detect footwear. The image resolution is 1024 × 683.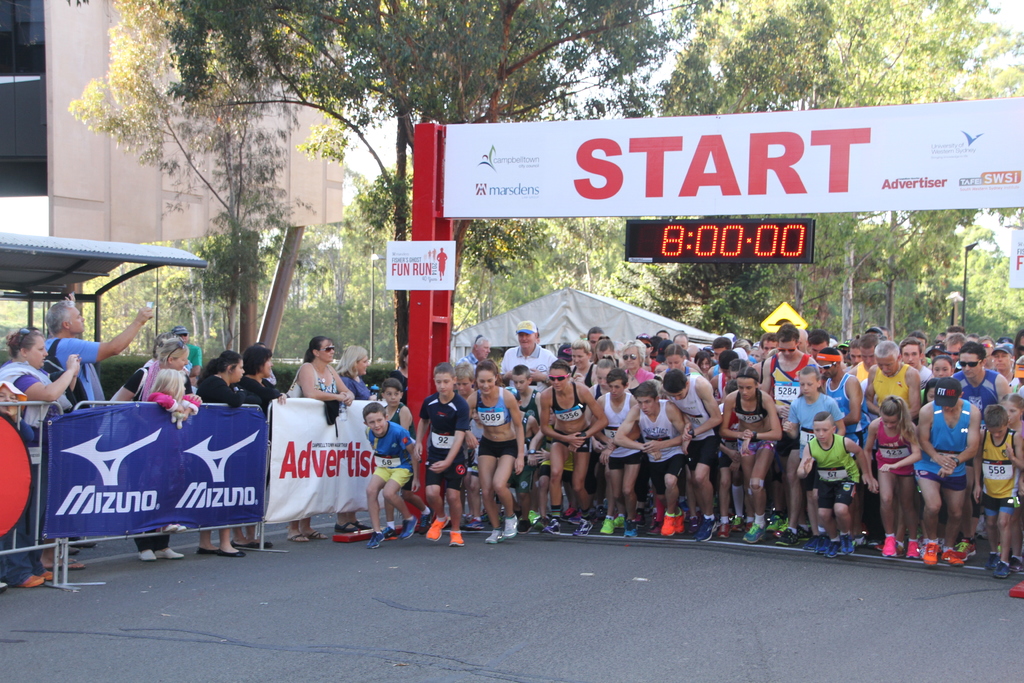
263,541,275,548.
